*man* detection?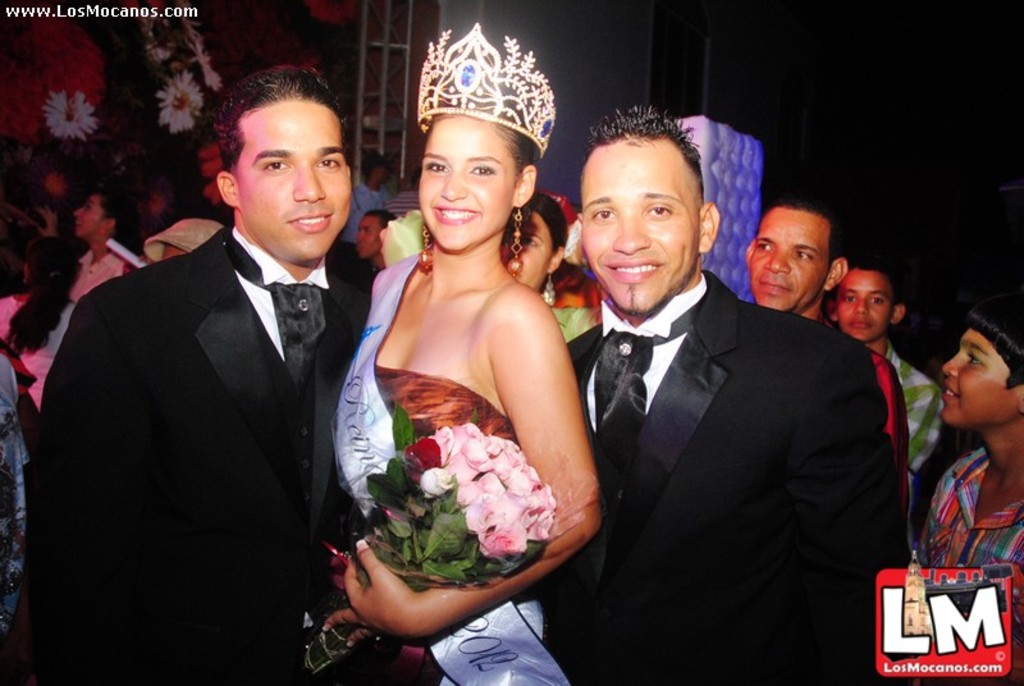
pyautogui.locateOnScreen(0, 63, 380, 685)
